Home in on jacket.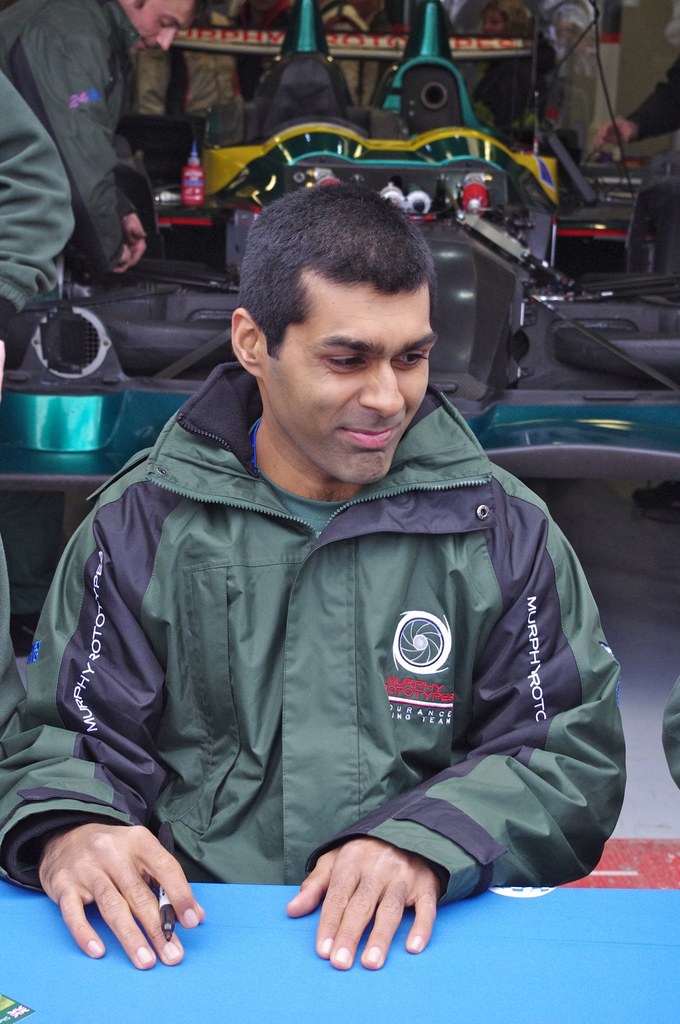
Homed in at x1=0 y1=0 x2=168 y2=278.
